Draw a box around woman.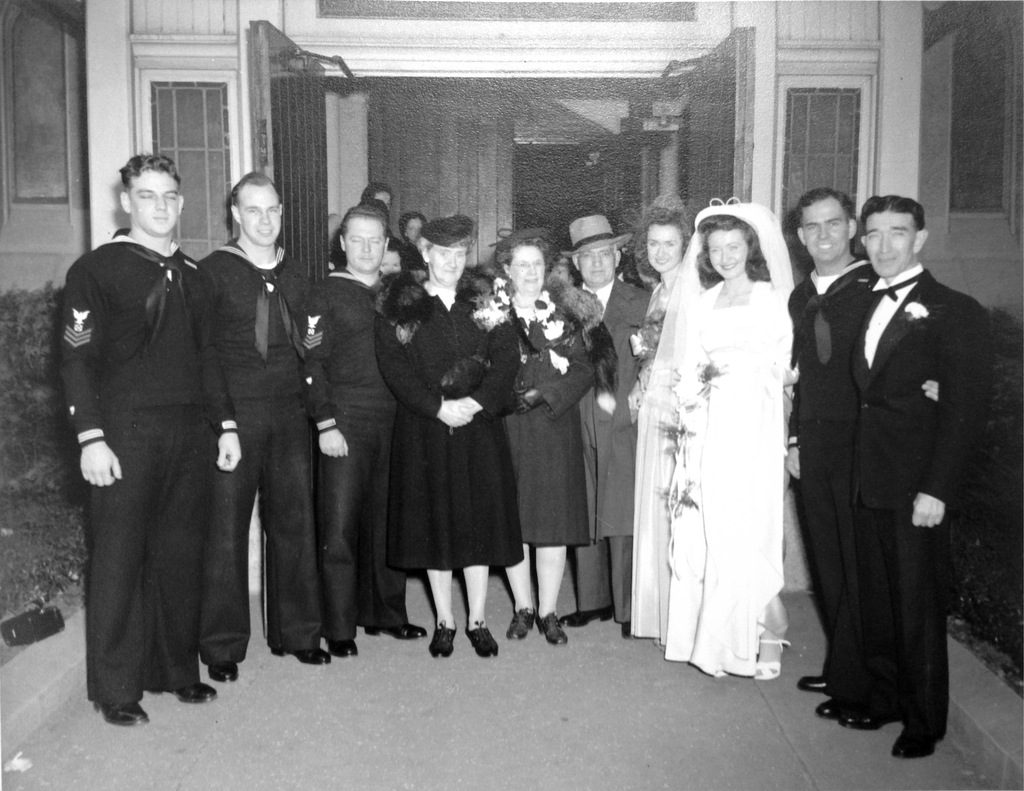
(638, 191, 822, 687).
